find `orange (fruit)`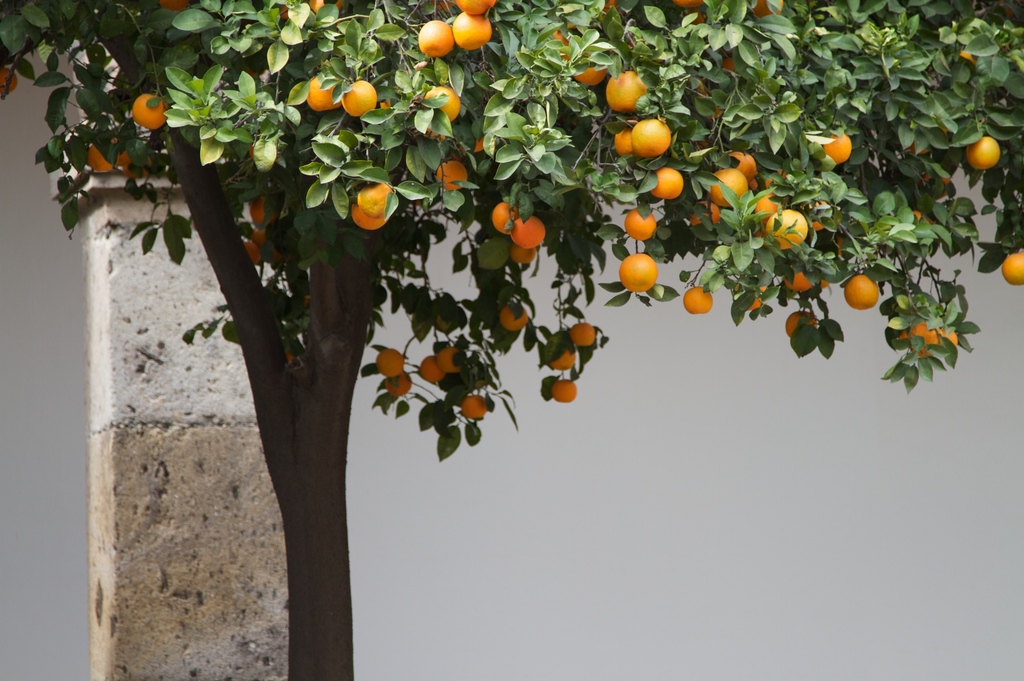
l=342, t=79, r=379, b=116
